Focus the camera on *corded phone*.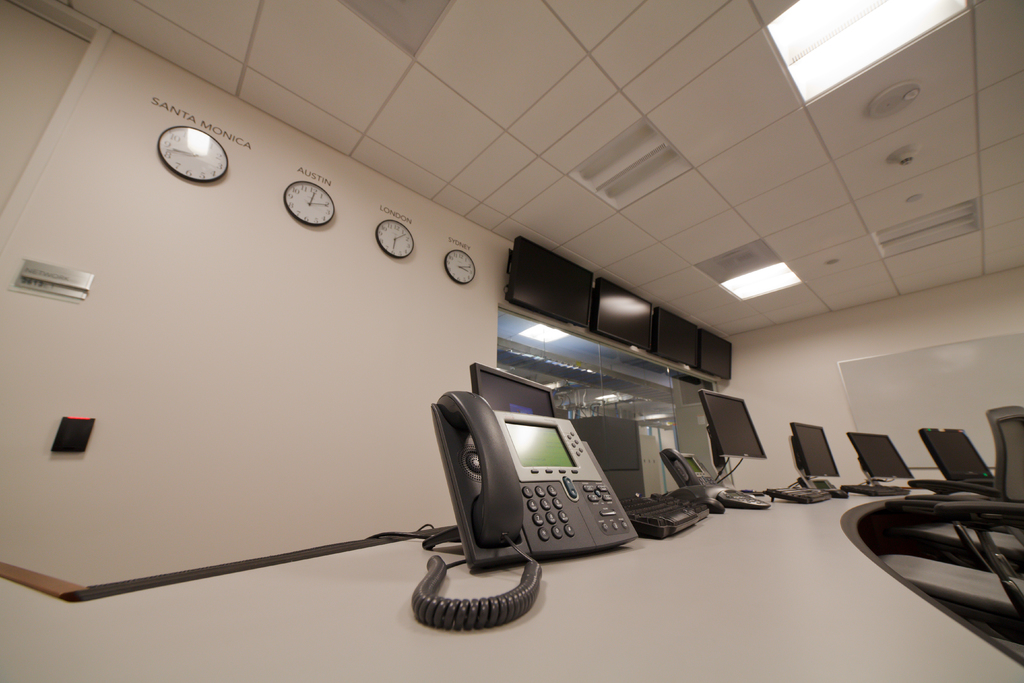
Focus region: select_region(659, 447, 723, 489).
